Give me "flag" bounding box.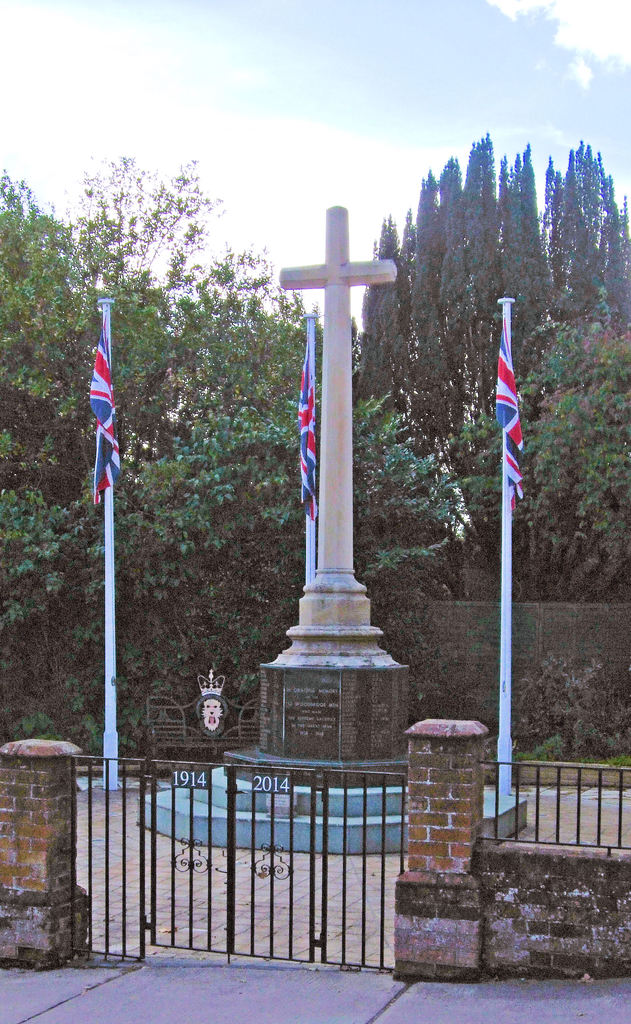
[left=489, top=275, right=552, bottom=624].
